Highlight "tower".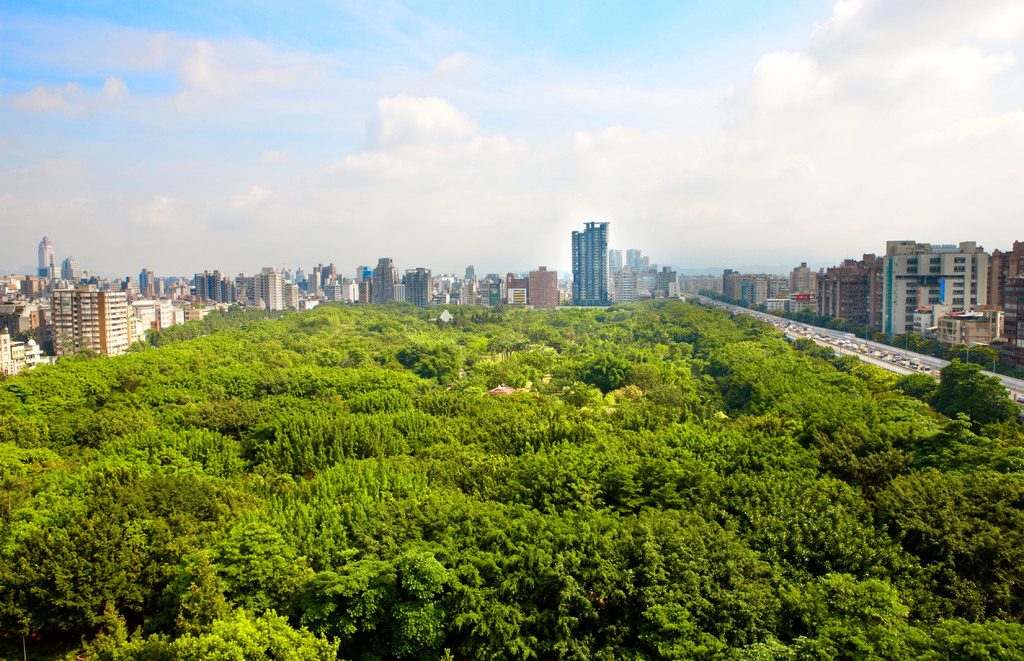
Highlighted region: (left=141, top=268, right=155, bottom=297).
